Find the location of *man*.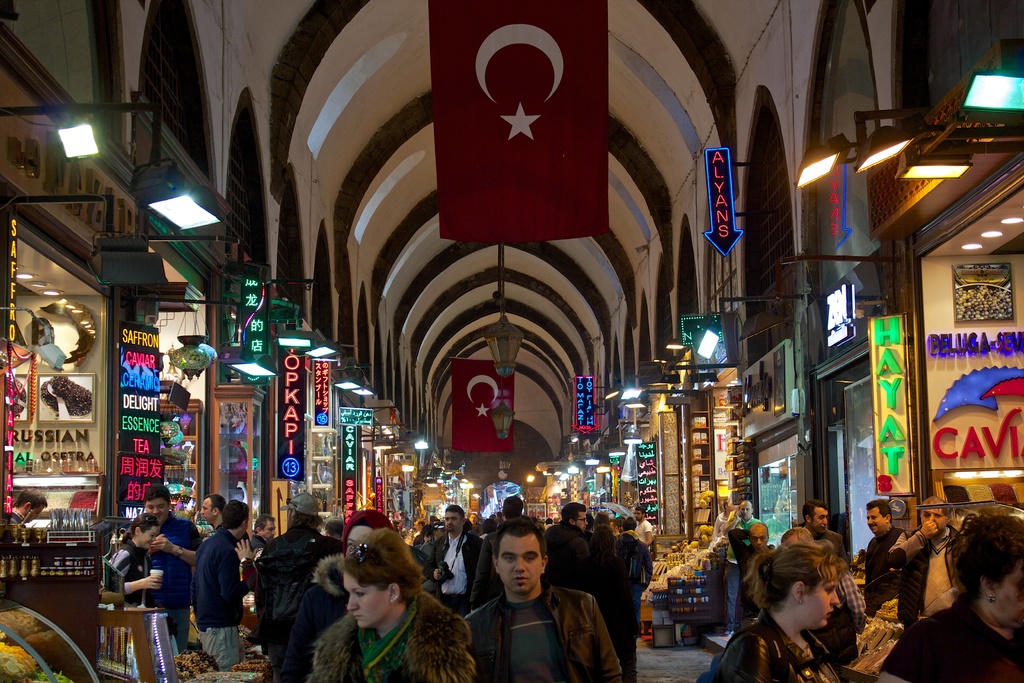
Location: 717:515:764:625.
